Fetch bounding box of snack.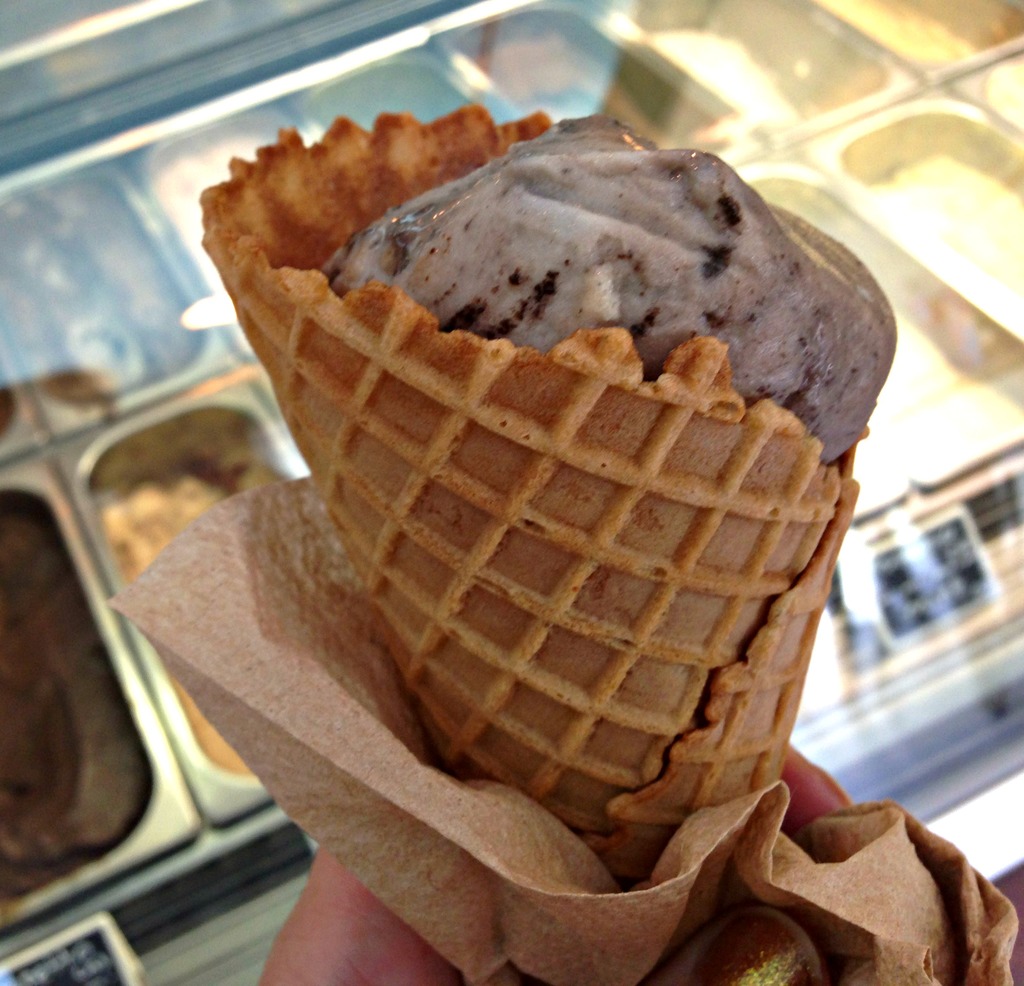
Bbox: box=[209, 101, 899, 880].
